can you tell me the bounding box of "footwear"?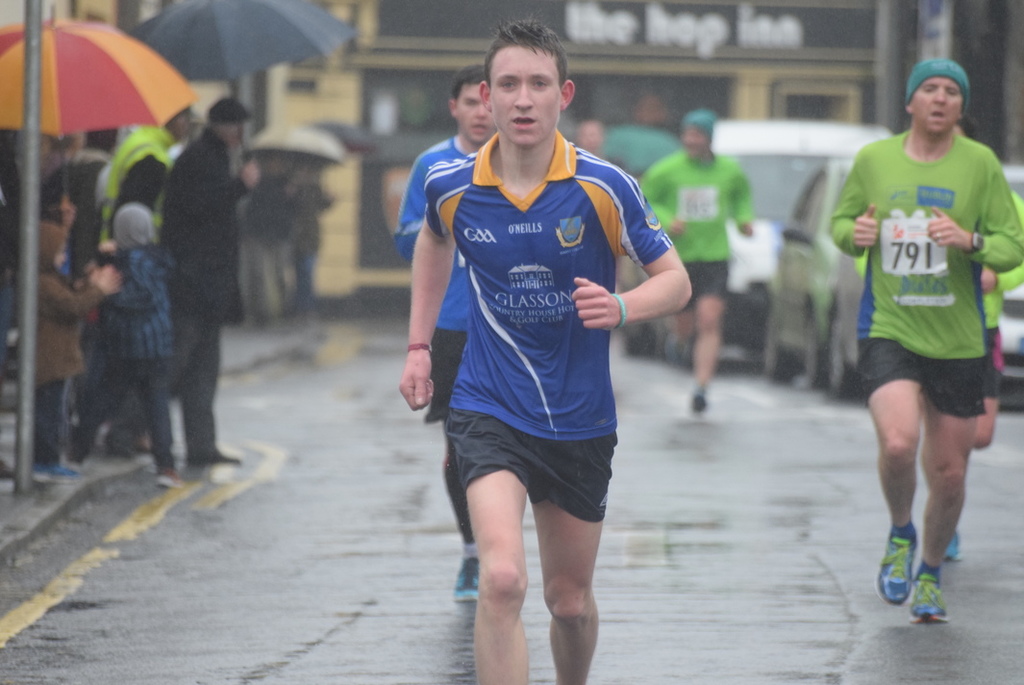
<bbox>456, 556, 484, 598</bbox>.
